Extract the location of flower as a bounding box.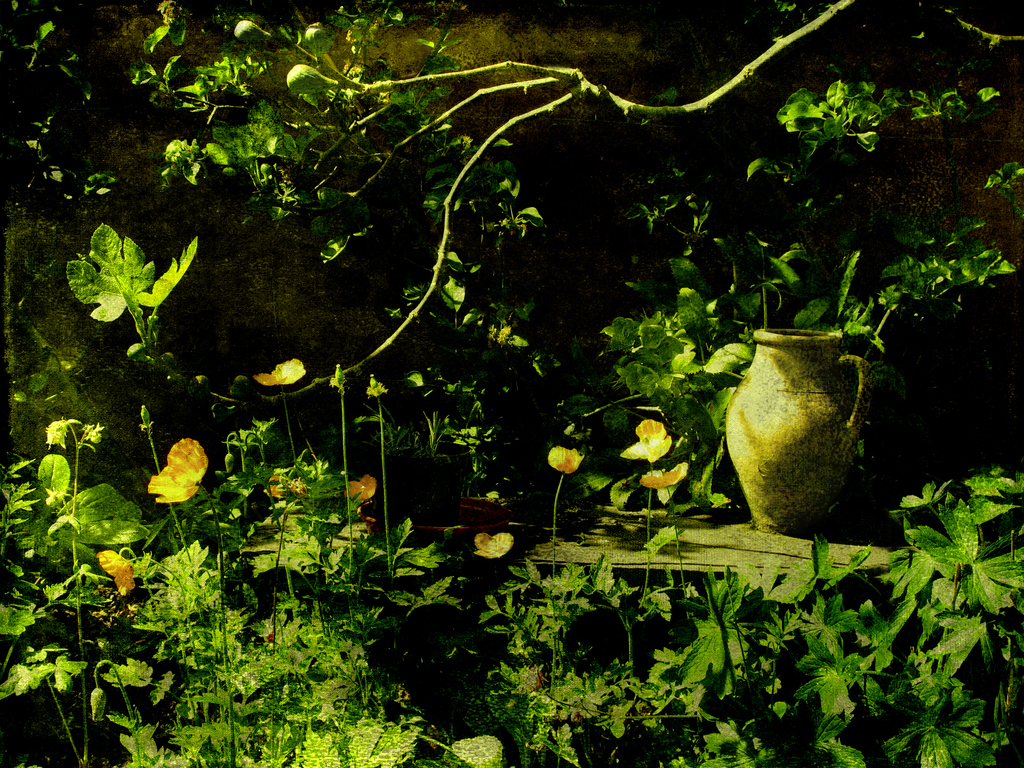
left=97, top=545, right=141, bottom=597.
